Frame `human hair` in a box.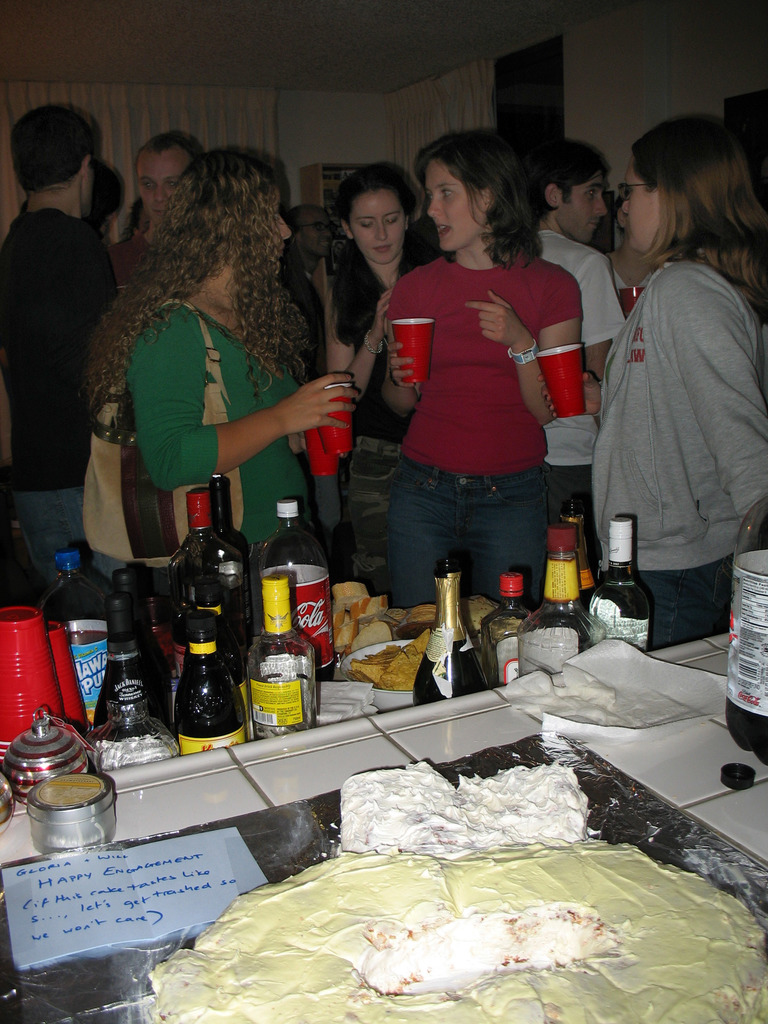
[83,140,314,407].
